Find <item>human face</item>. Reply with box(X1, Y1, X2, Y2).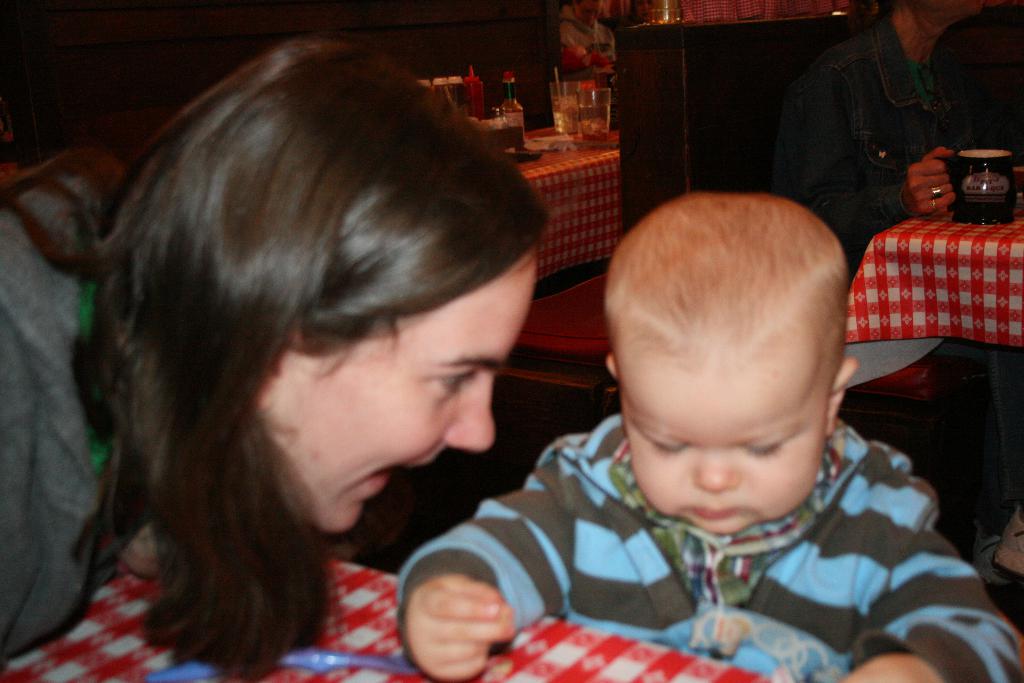
box(288, 268, 507, 532).
